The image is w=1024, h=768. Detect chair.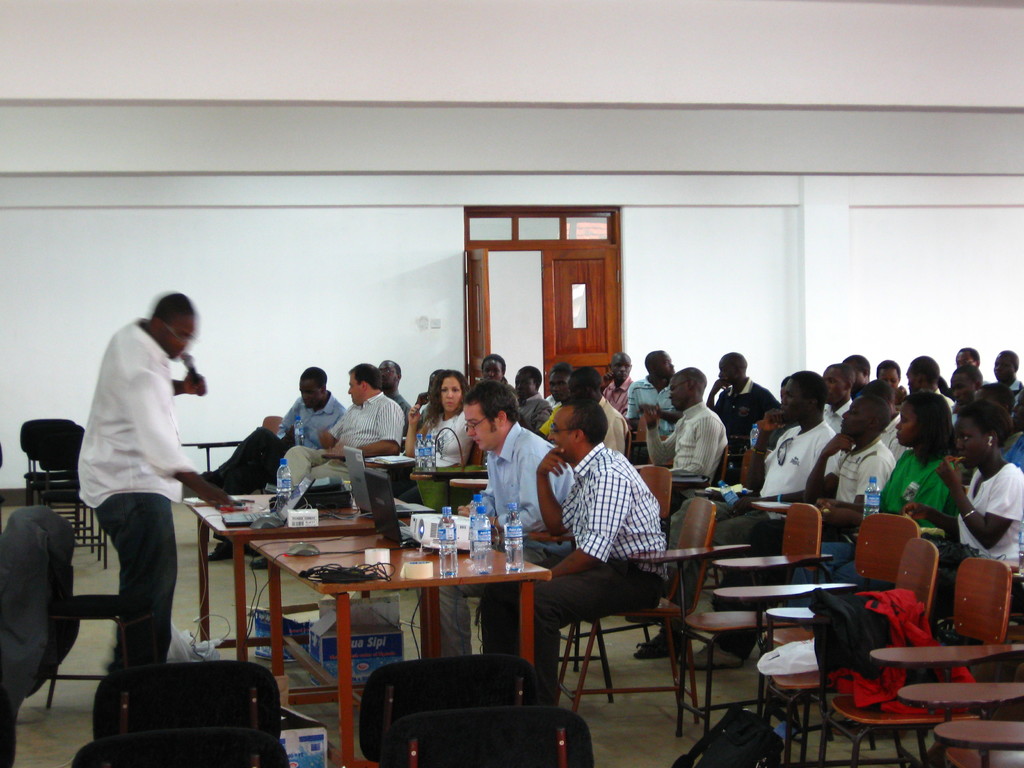
Detection: select_region(933, 717, 1023, 767).
